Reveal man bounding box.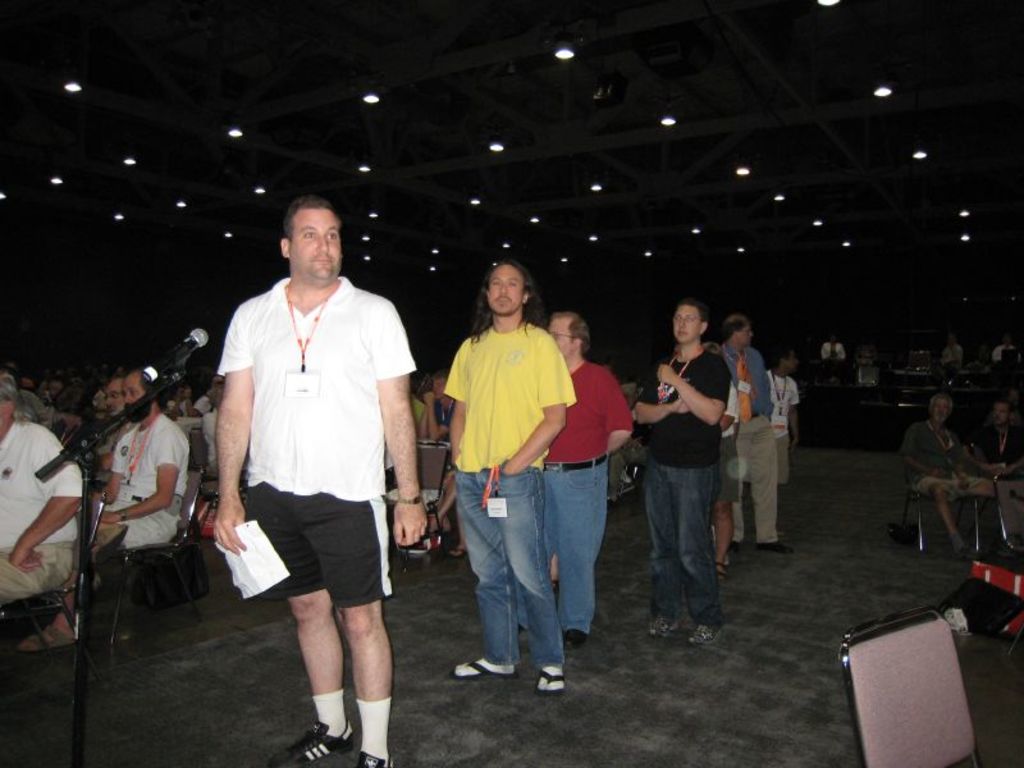
Revealed: 84:357:209:557.
